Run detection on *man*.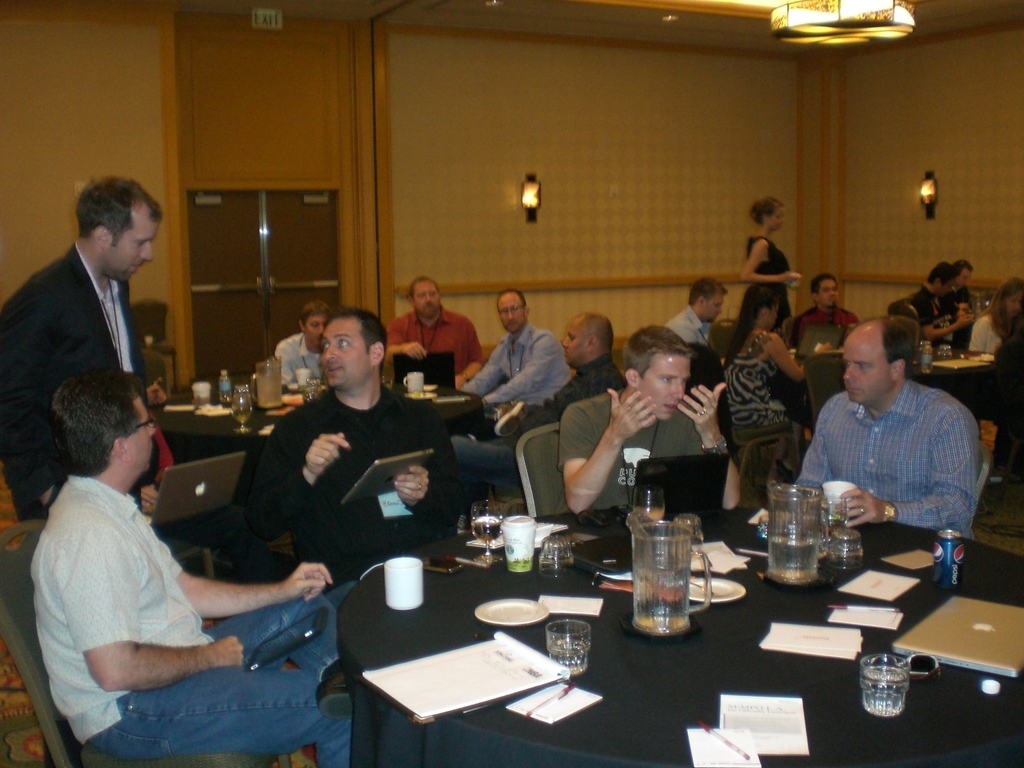
Result: Rect(0, 176, 165, 520).
